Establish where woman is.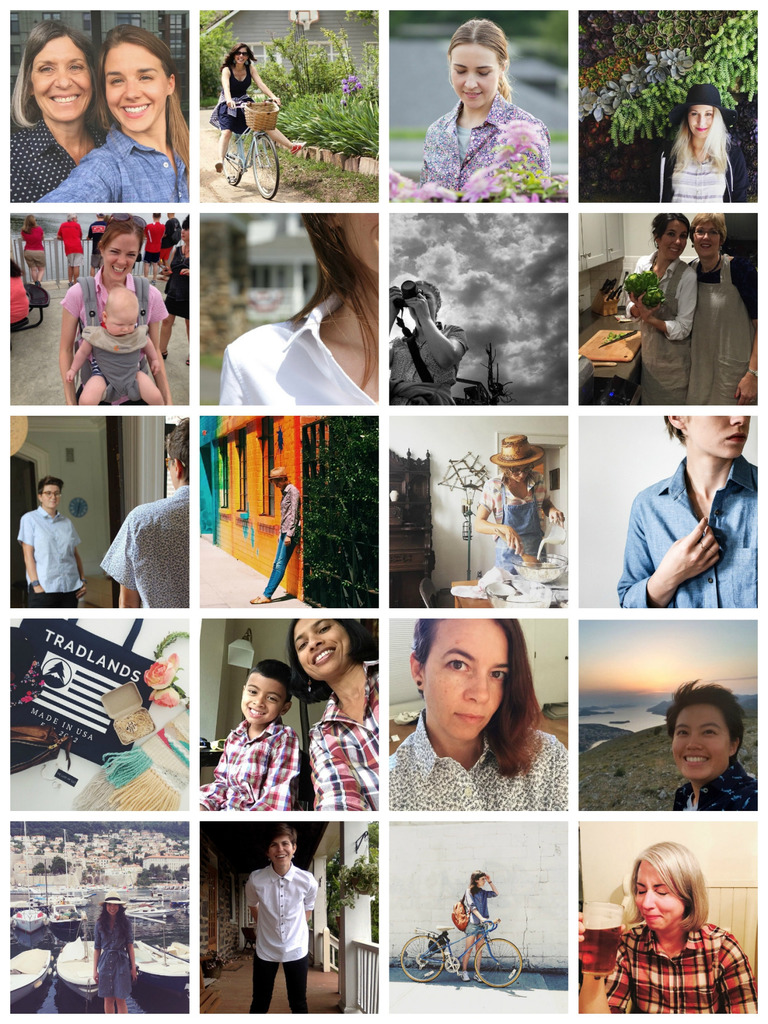
Established at Rect(618, 401, 762, 604).
